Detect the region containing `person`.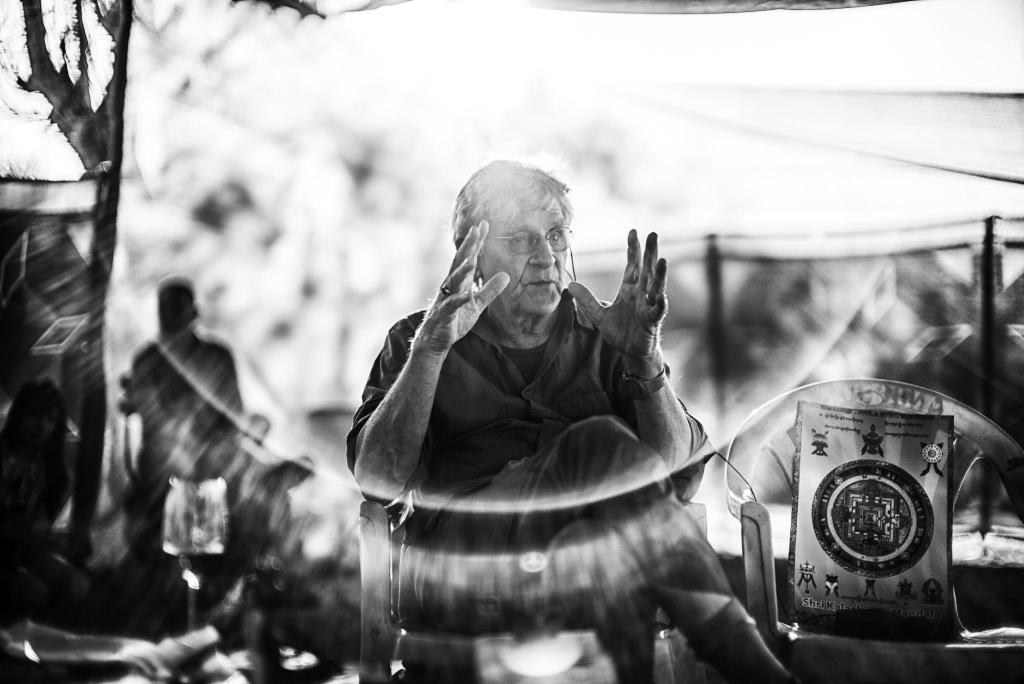
(x1=107, y1=292, x2=242, y2=535).
